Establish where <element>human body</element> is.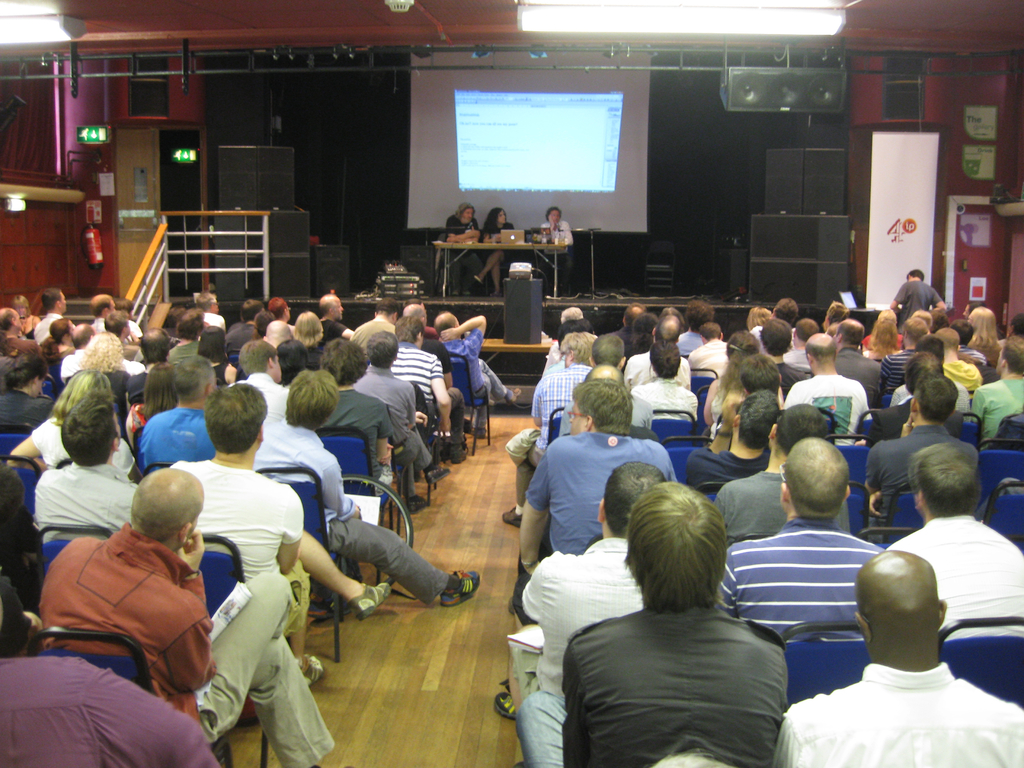
Established at [539, 208, 573, 296].
